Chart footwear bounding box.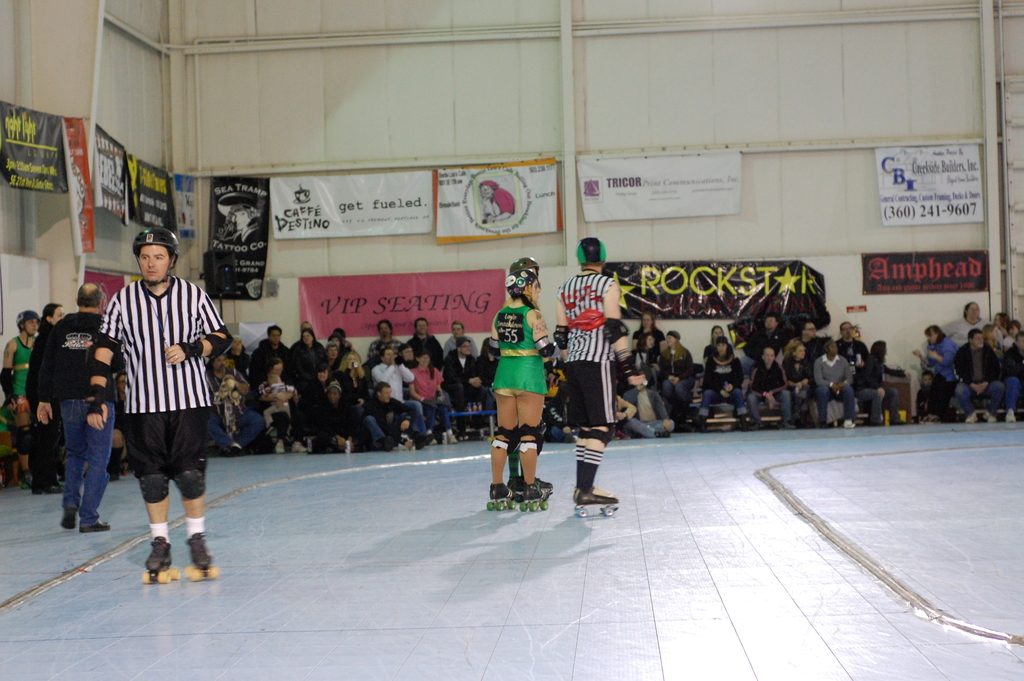
Charted: bbox=[184, 537, 218, 566].
